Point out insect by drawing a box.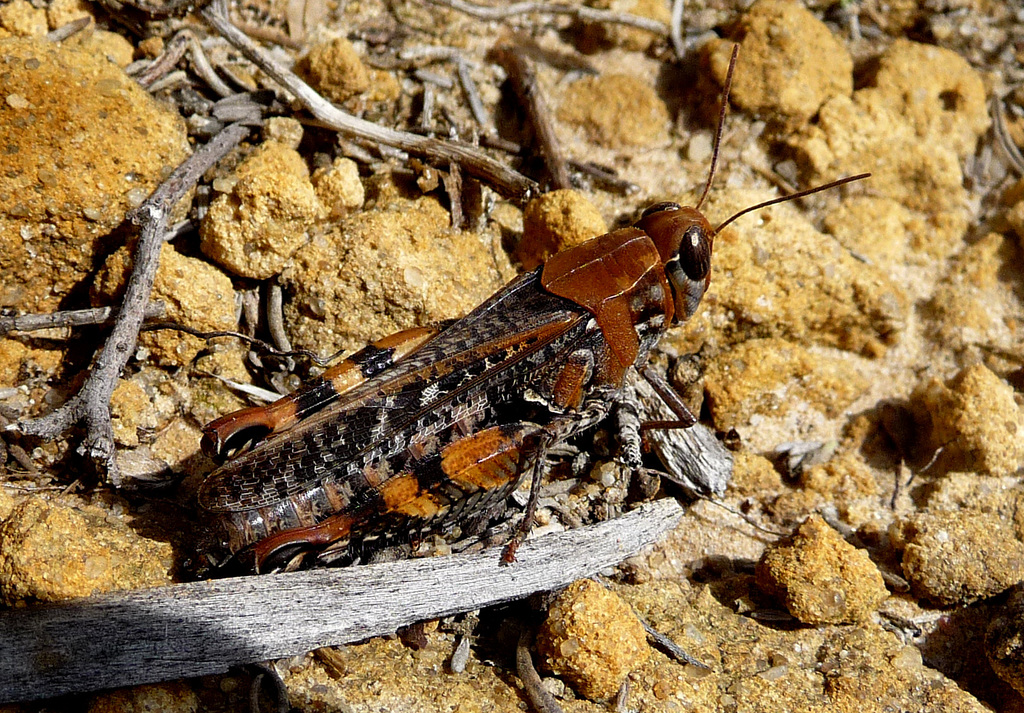
[193,43,867,560].
